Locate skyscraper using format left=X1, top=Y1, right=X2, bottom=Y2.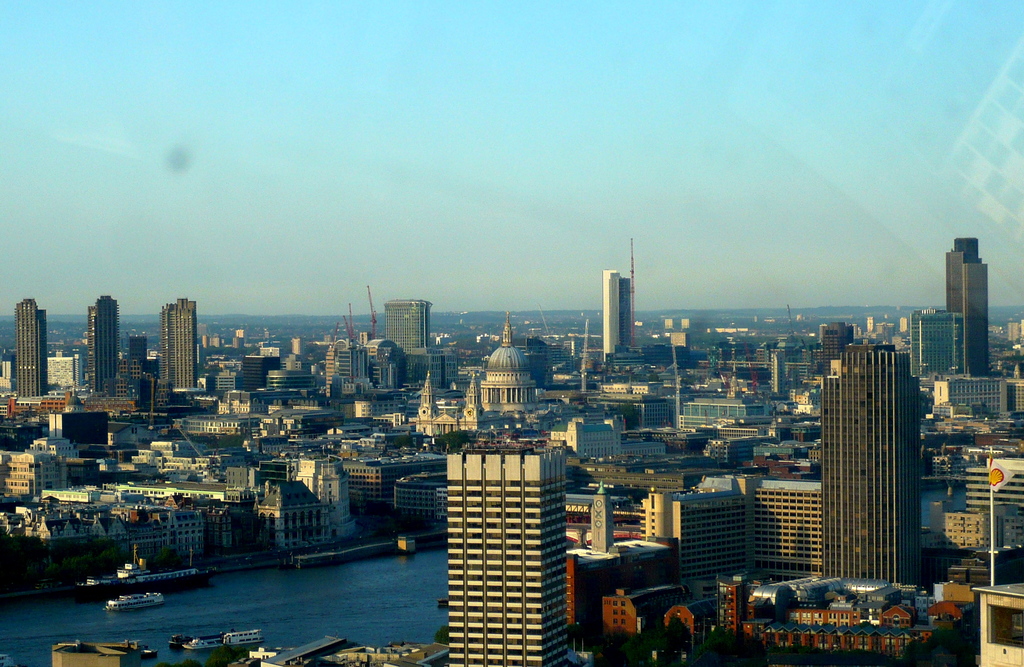
left=92, top=301, right=120, bottom=394.
